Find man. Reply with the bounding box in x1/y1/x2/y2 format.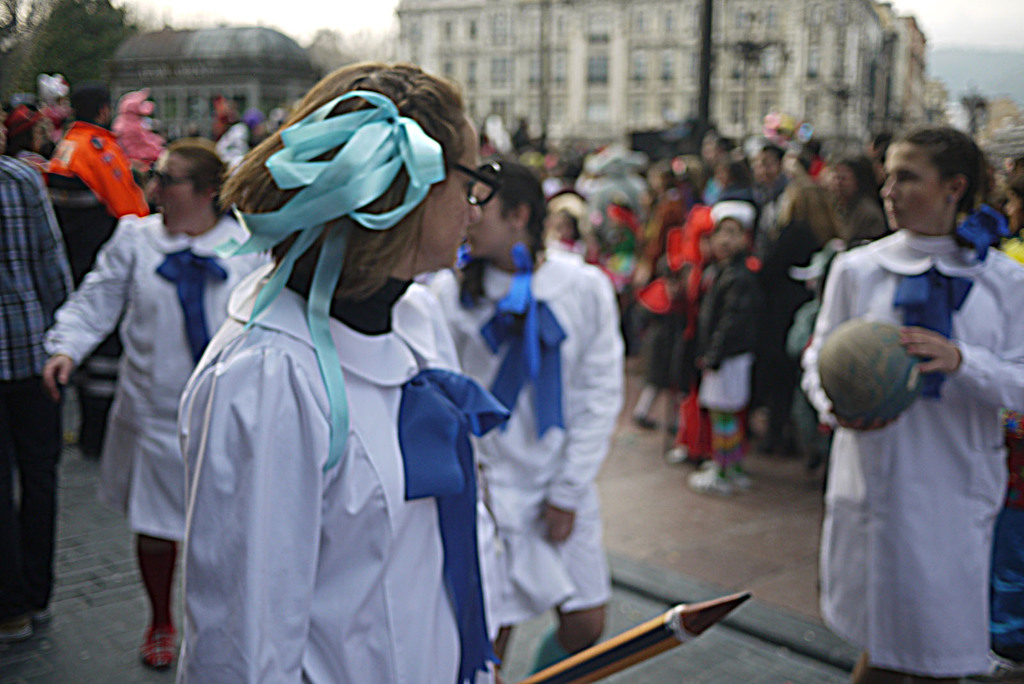
0/115/78/644.
